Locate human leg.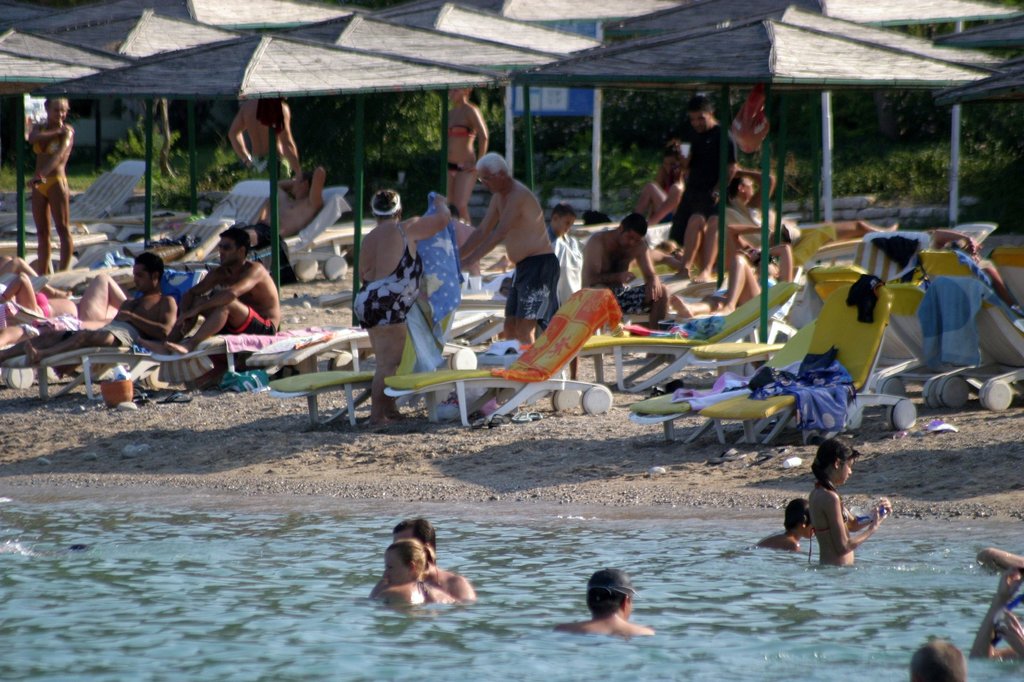
Bounding box: [left=138, top=294, right=215, bottom=358].
